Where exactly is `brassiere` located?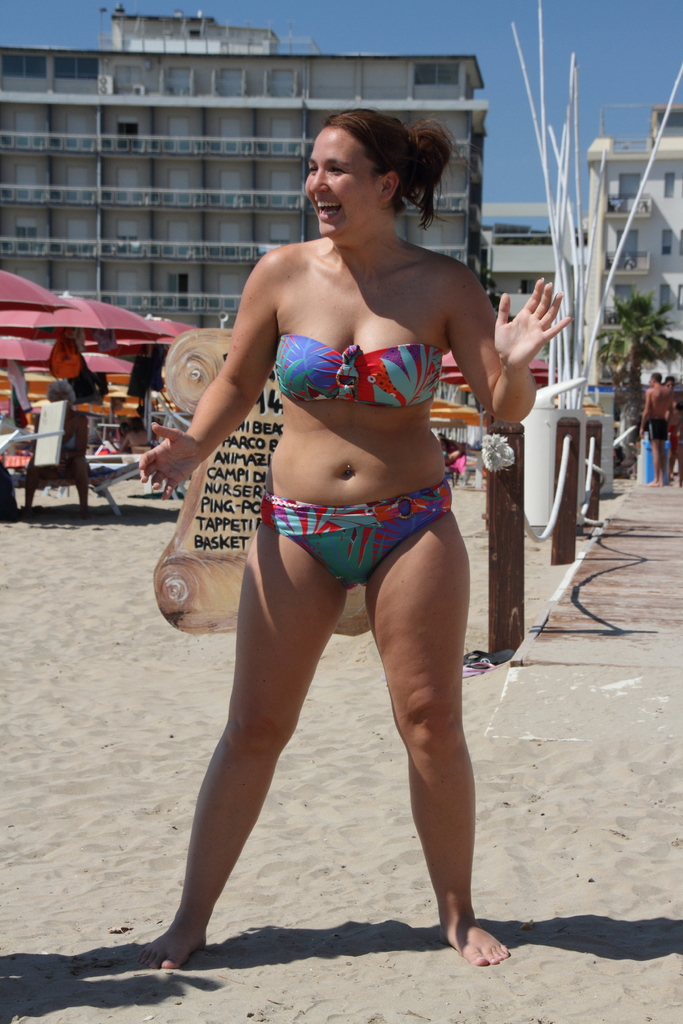
Its bounding box is select_region(252, 287, 472, 431).
